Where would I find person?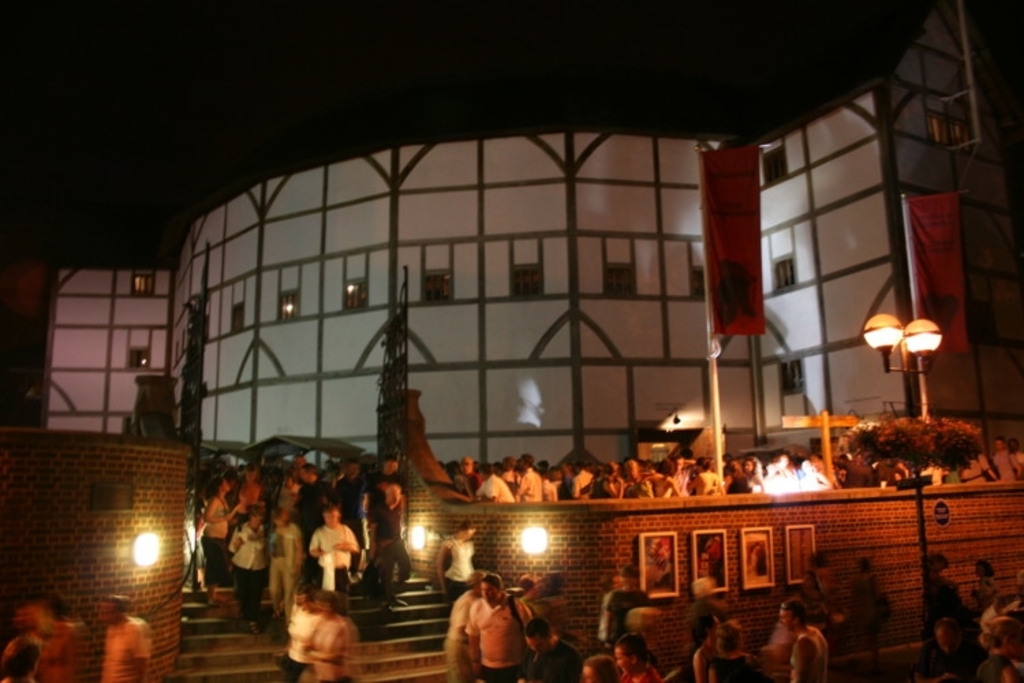
At <bbox>916, 612, 990, 682</bbox>.
